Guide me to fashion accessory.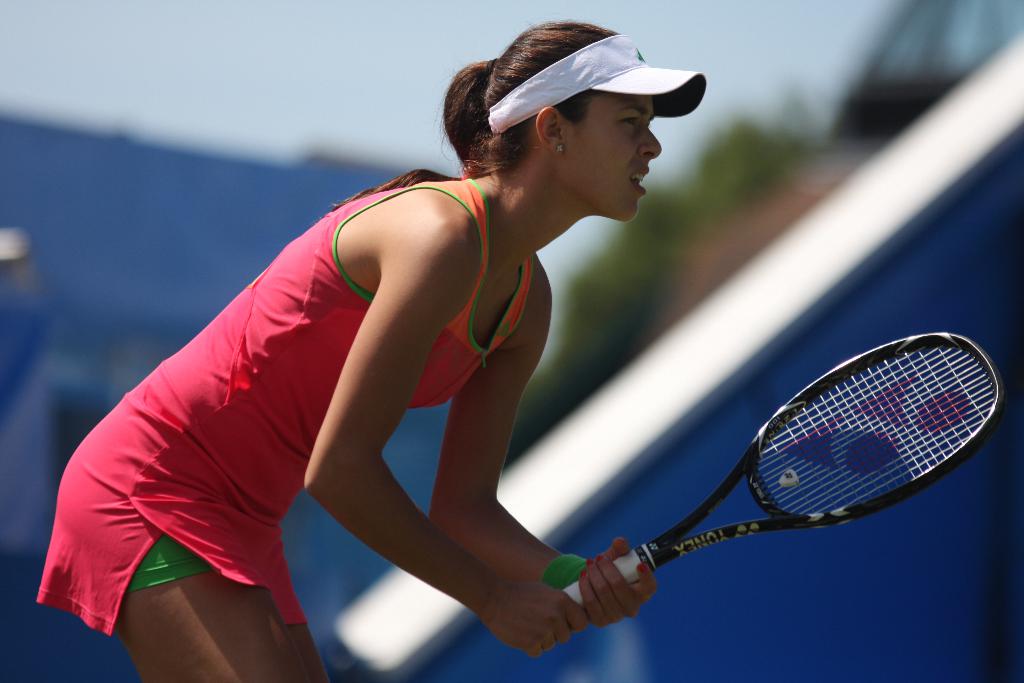
Guidance: locate(598, 553, 607, 562).
